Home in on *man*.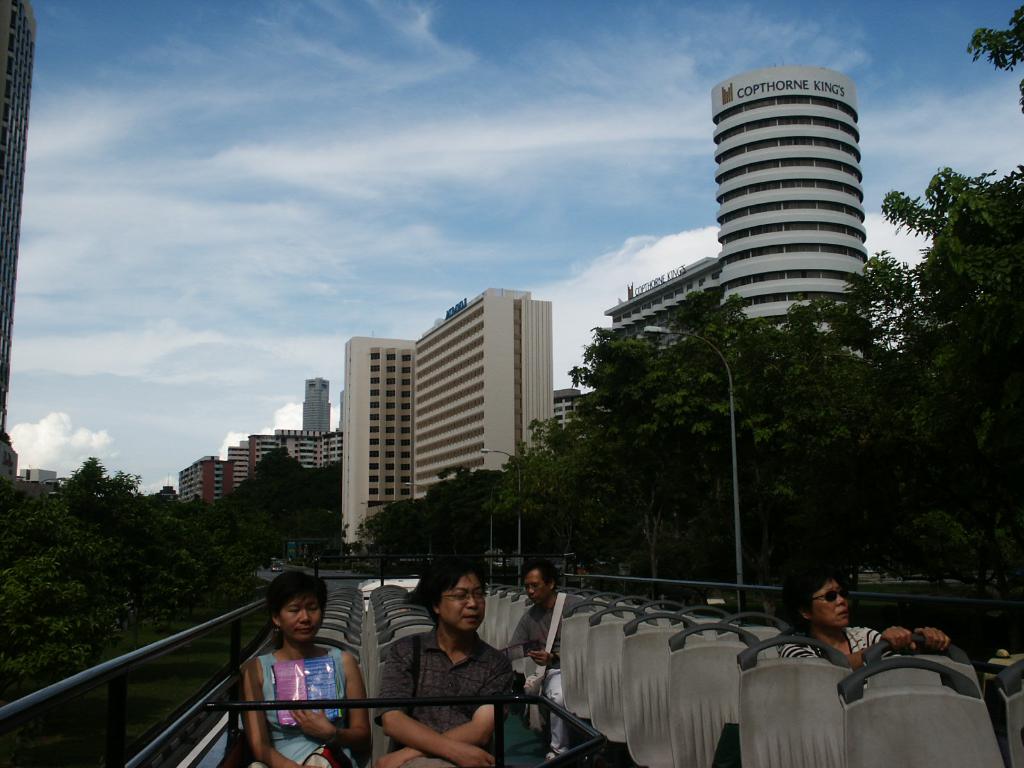
Homed in at bbox(510, 560, 595, 767).
